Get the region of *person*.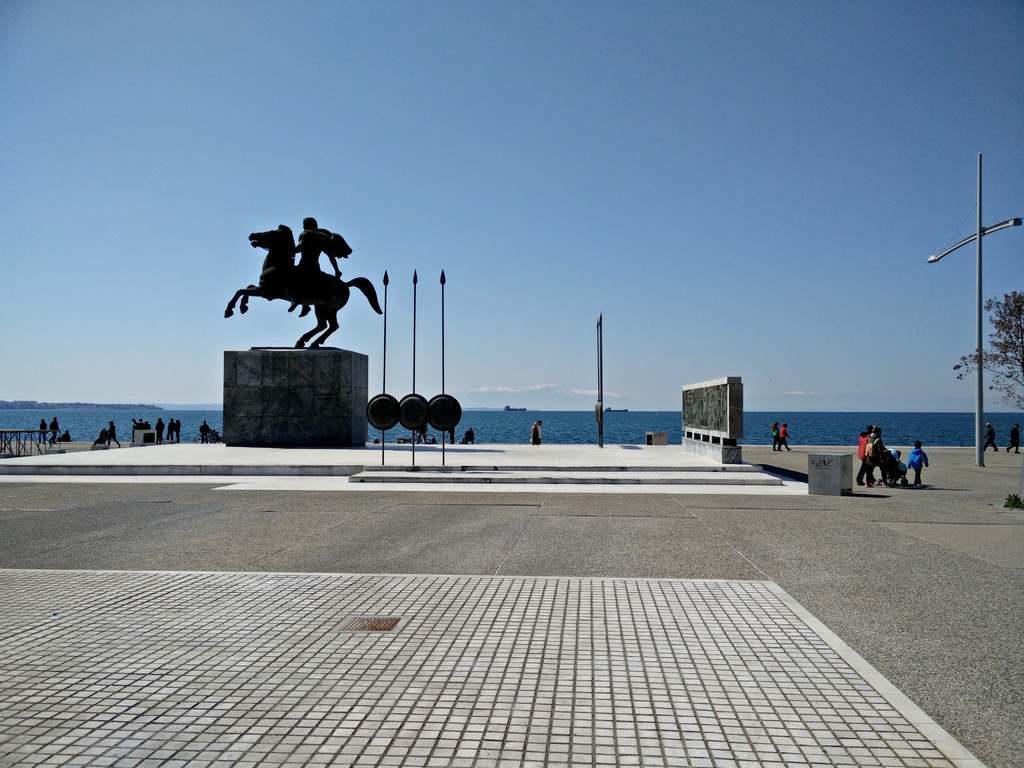
981/416/1001/450.
